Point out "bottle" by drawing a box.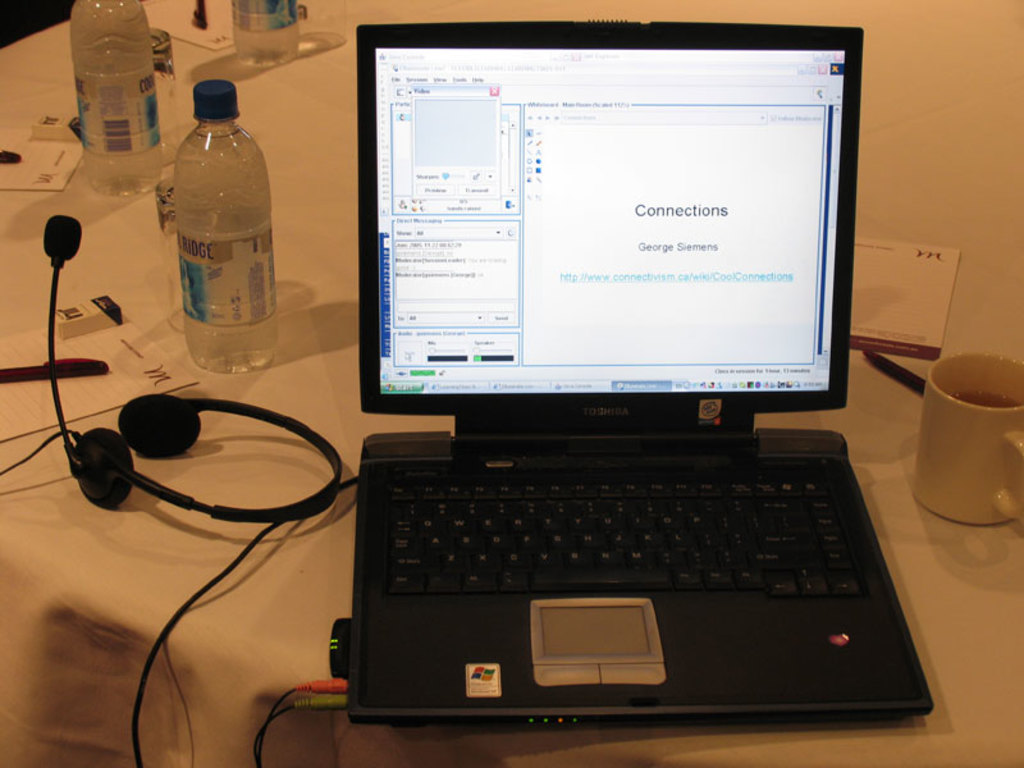
[x1=230, y1=0, x2=302, y2=68].
